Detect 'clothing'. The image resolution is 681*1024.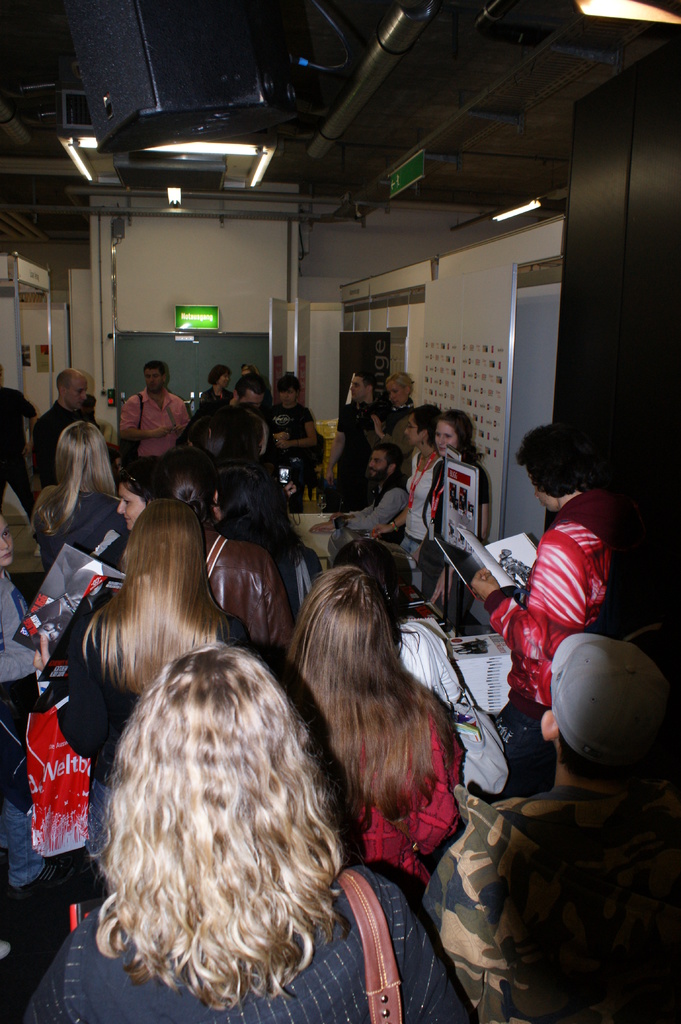
x1=339 y1=474 x2=406 y2=556.
